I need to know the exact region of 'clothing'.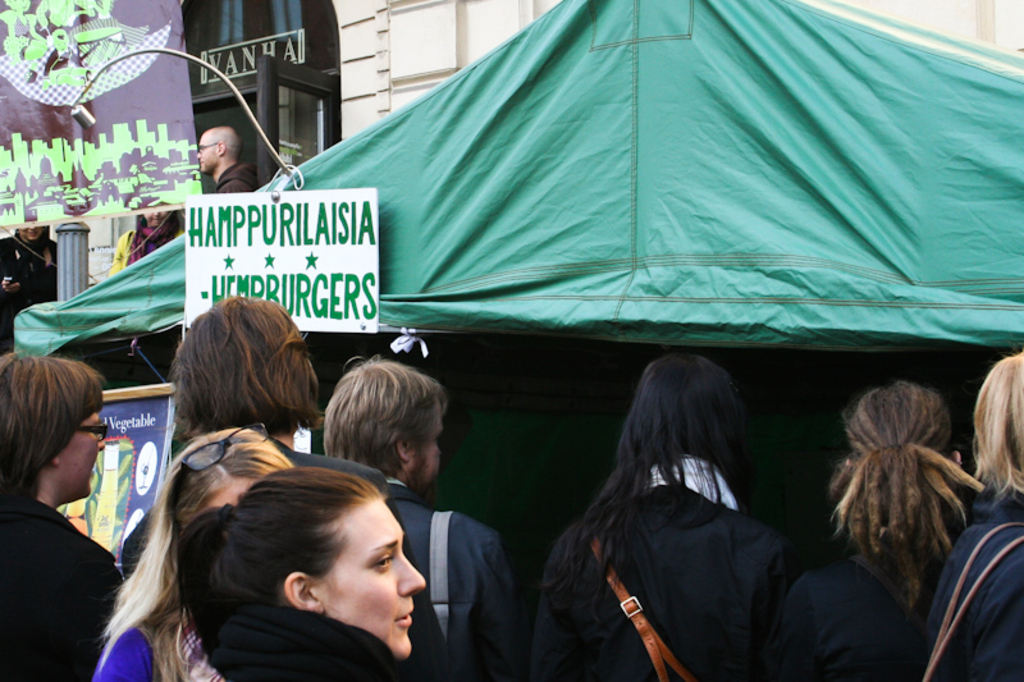
Region: BBox(101, 591, 229, 681).
